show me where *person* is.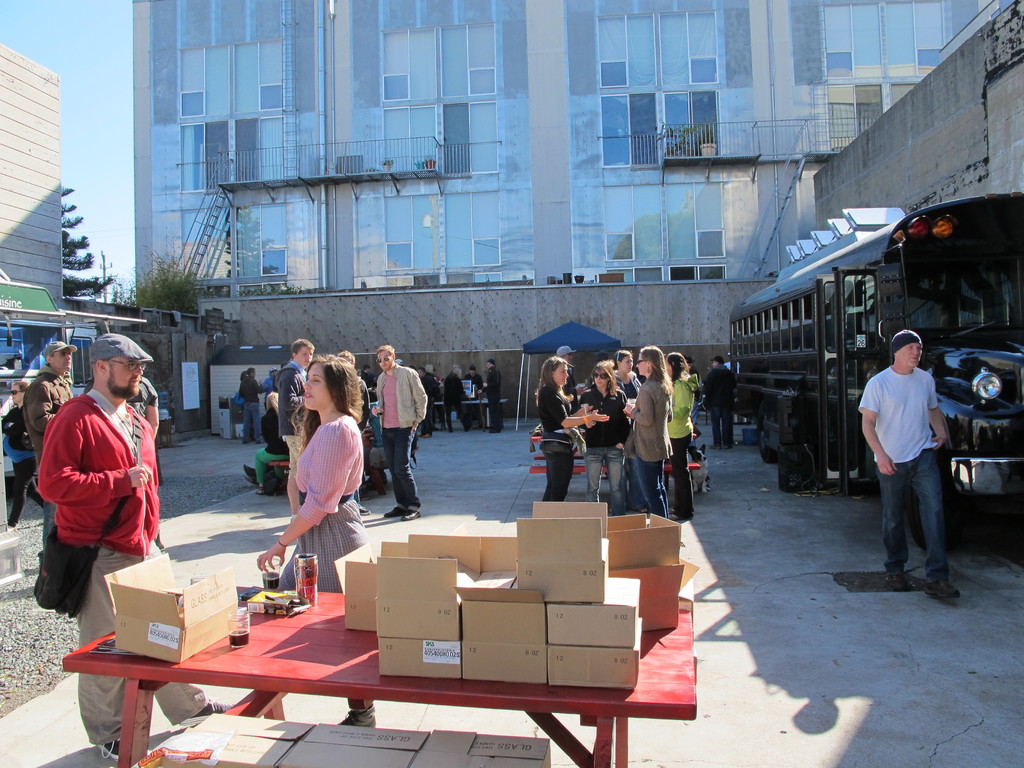
*person* is at pyautogui.locateOnScreen(413, 358, 432, 436).
